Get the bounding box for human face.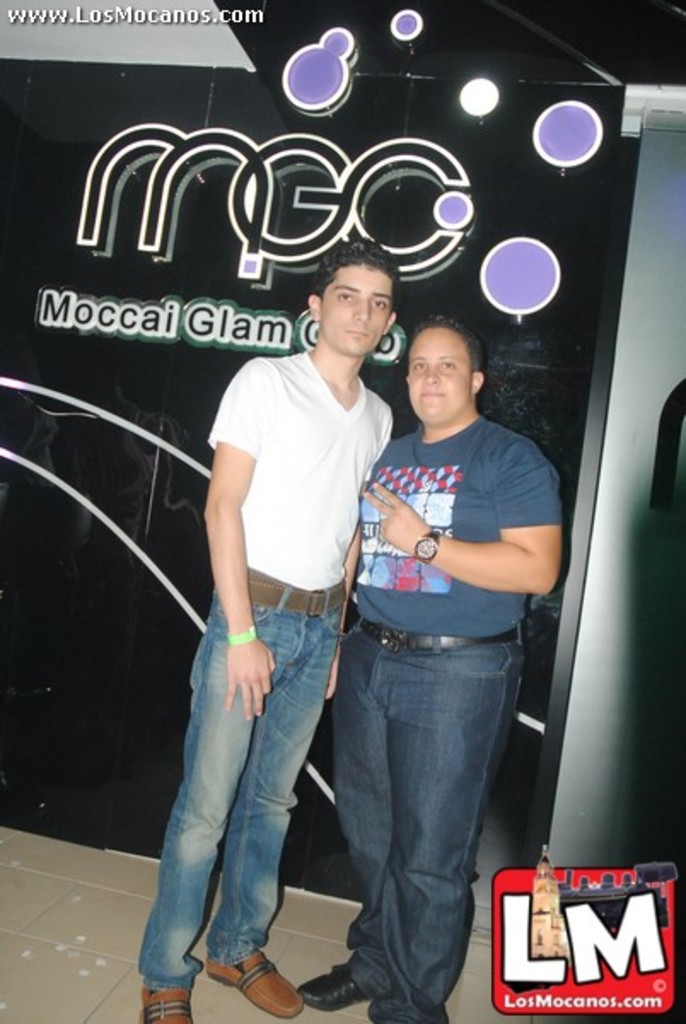
box=[314, 270, 387, 355].
